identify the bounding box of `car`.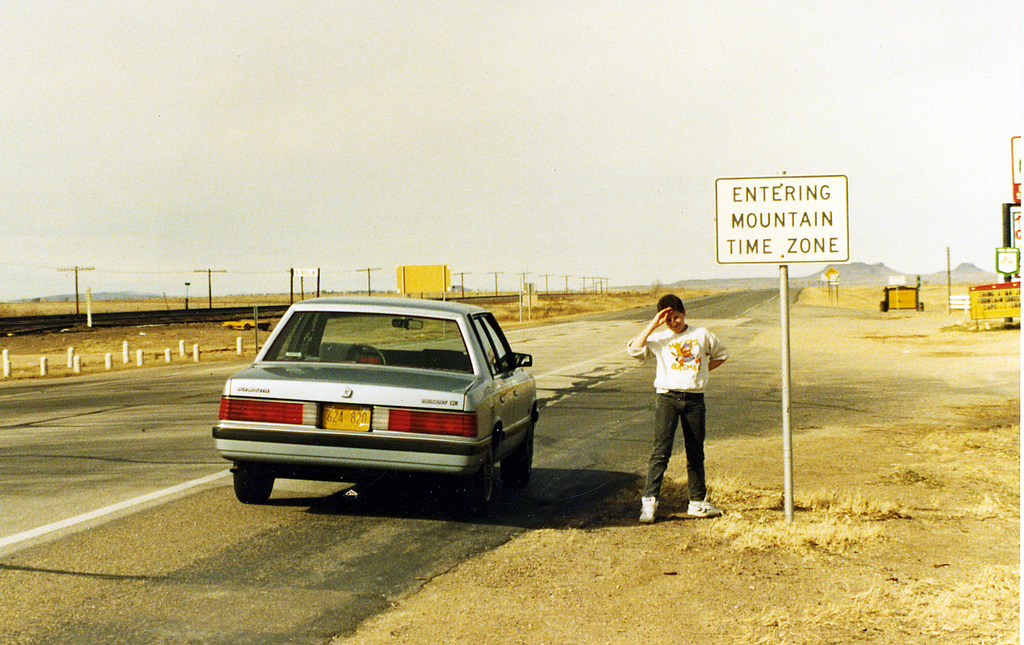
box=[209, 304, 549, 508].
